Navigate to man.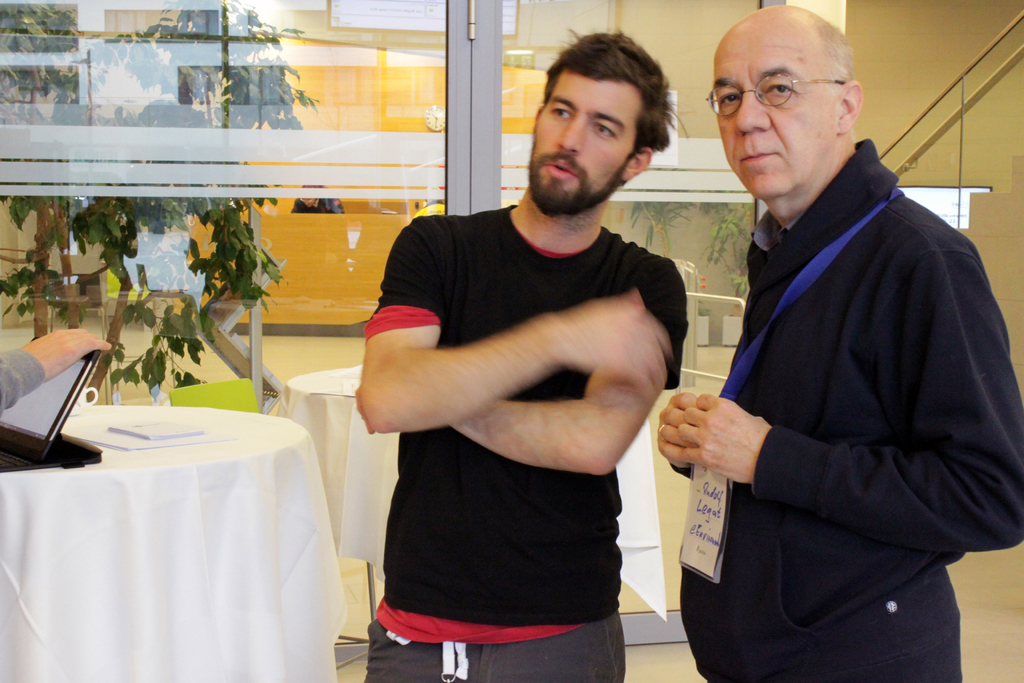
Navigation target: bbox(660, 11, 1005, 666).
